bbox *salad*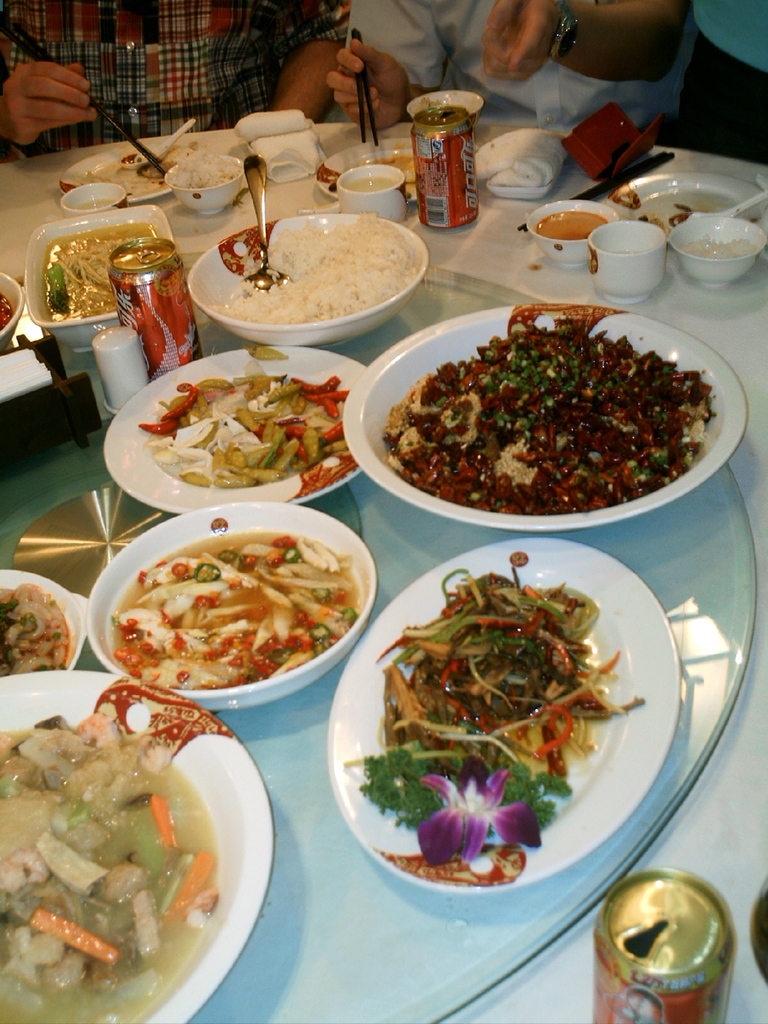
126, 344, 348, 496
